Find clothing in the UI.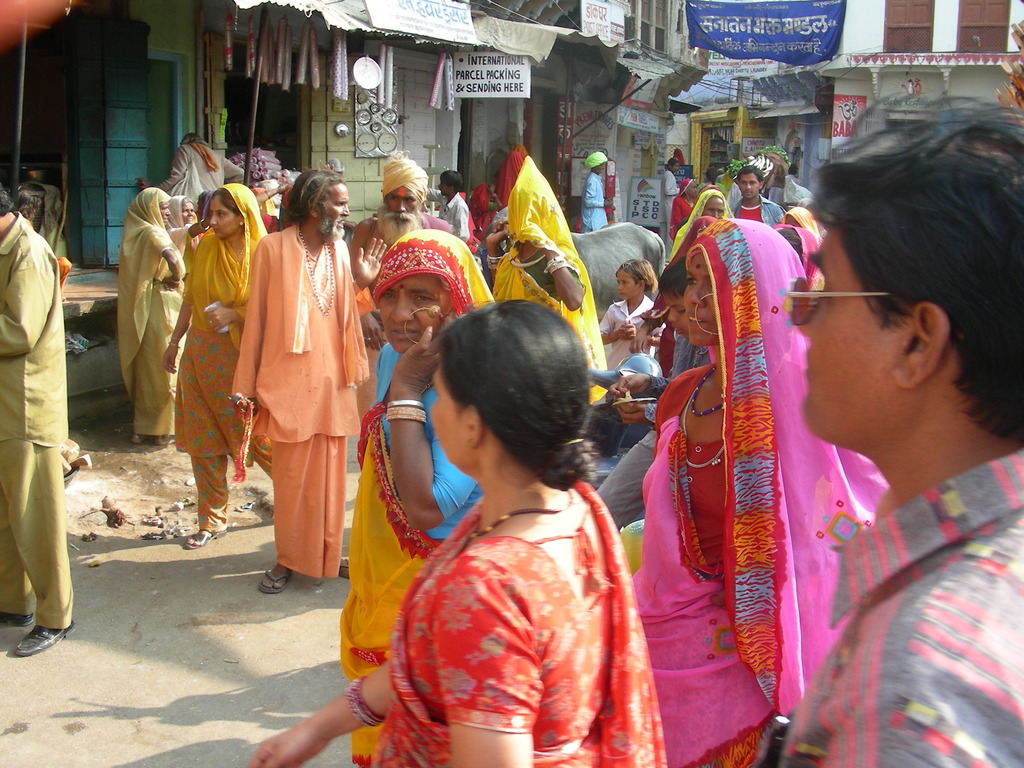
UI element at box=[177, 183, 278, 532].
